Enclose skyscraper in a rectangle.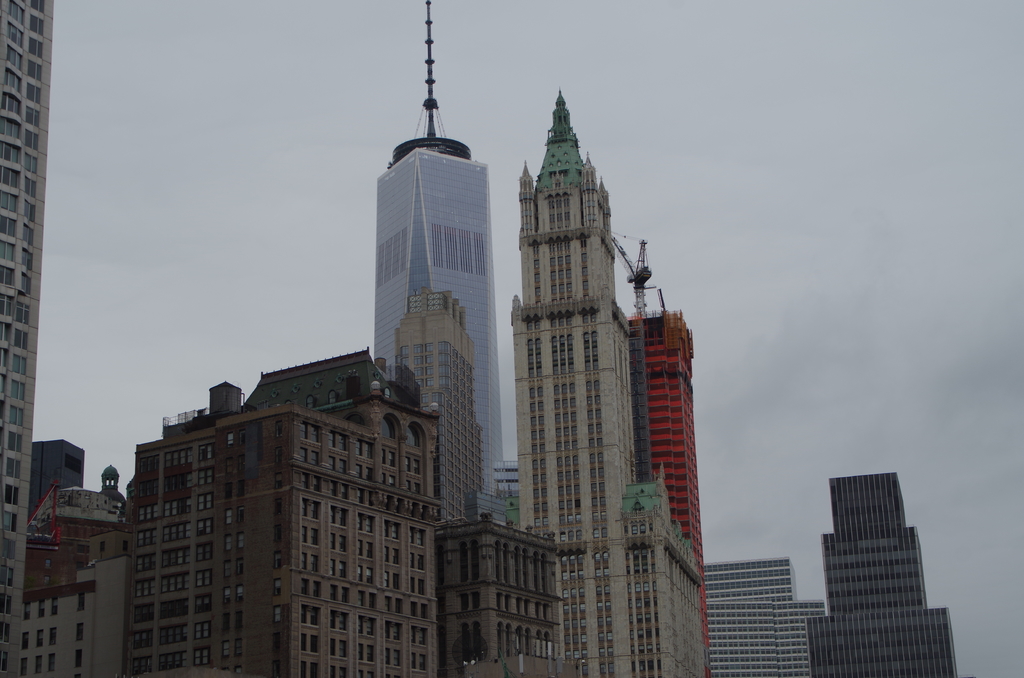
376 2 509 527.
